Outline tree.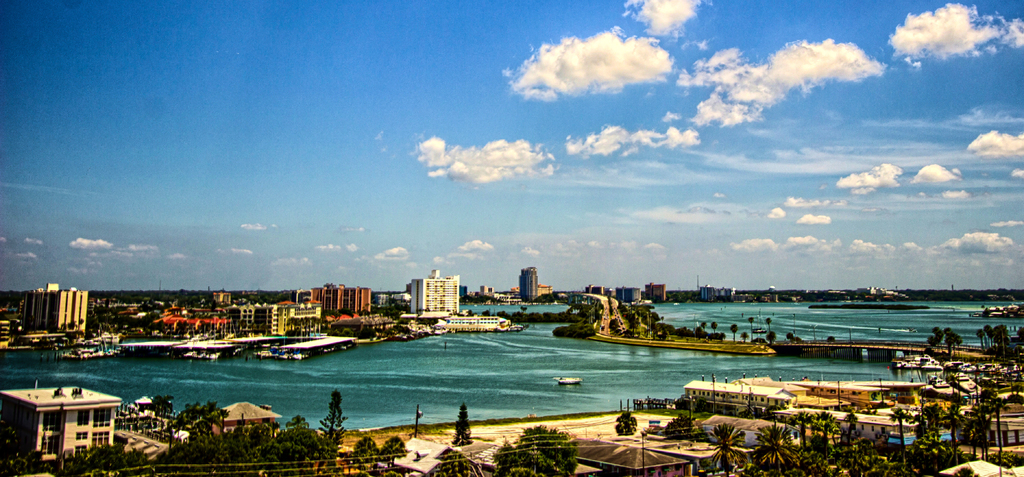
Outline: bbox=[920, 323, 968, 364].
